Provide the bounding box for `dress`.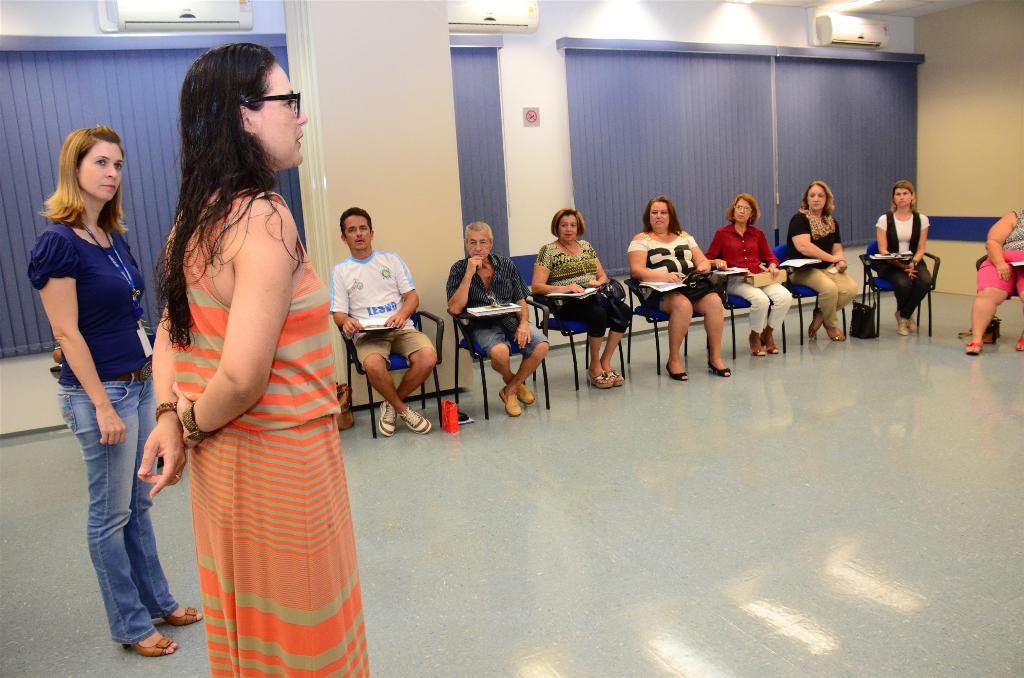
pyautogui.locateOnScreen(169, 191, 371, 677).
